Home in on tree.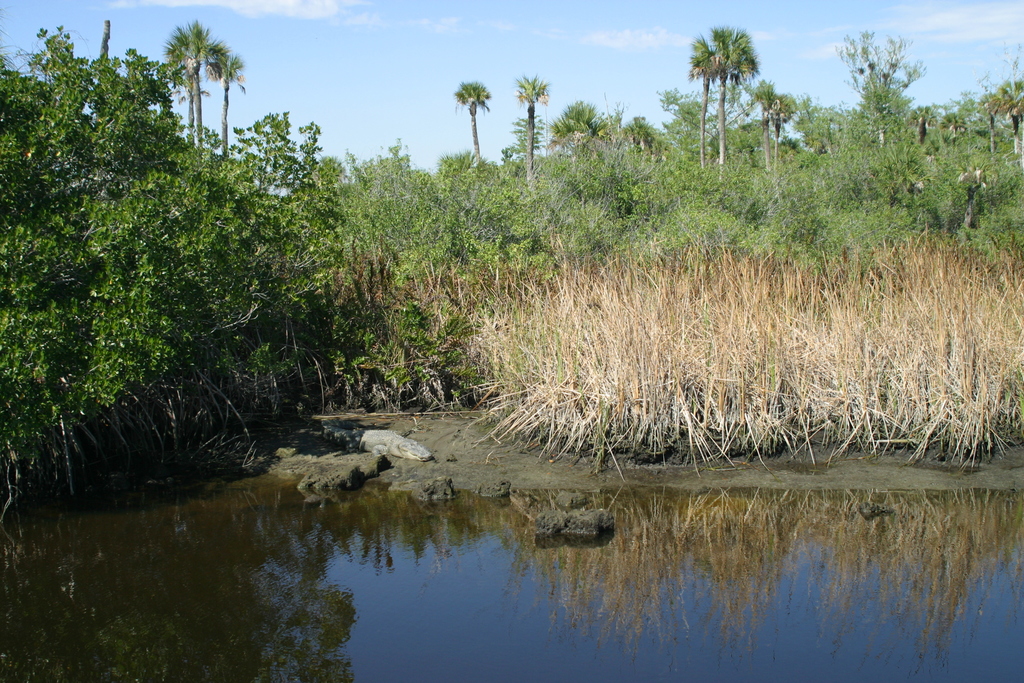
Homed in at (962, 78, 1023, 167).
